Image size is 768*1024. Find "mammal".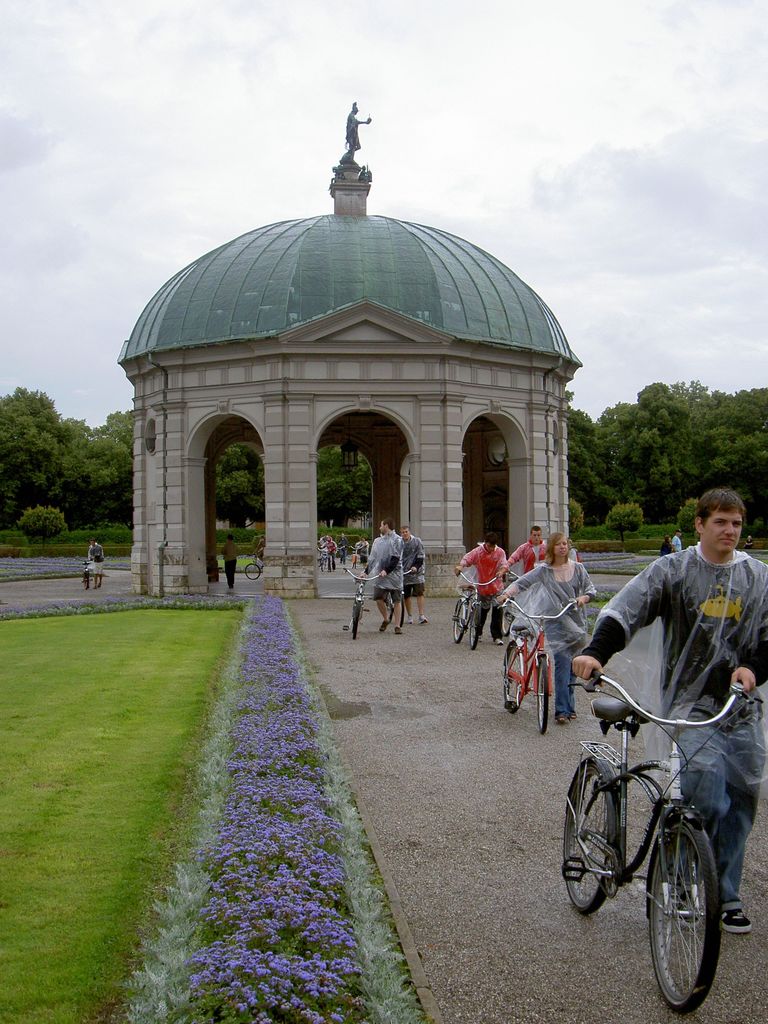
(404, 527, 427, 621).
